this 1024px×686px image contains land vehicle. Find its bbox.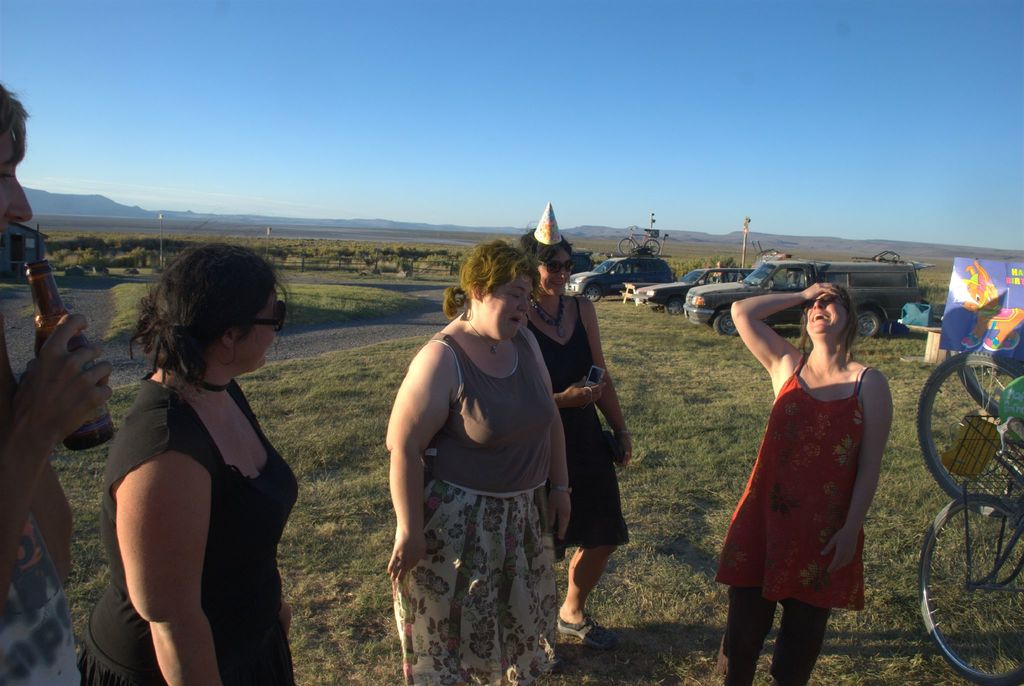
923/338/1023/502.
